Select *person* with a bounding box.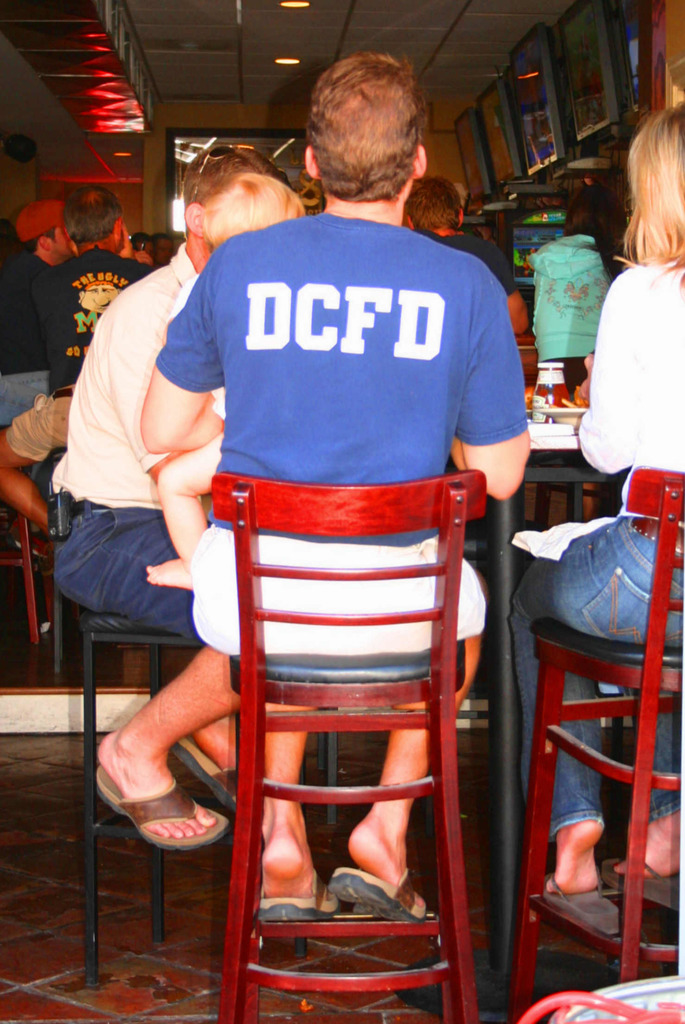
left=511, top=87, right=684, bottom=932.
